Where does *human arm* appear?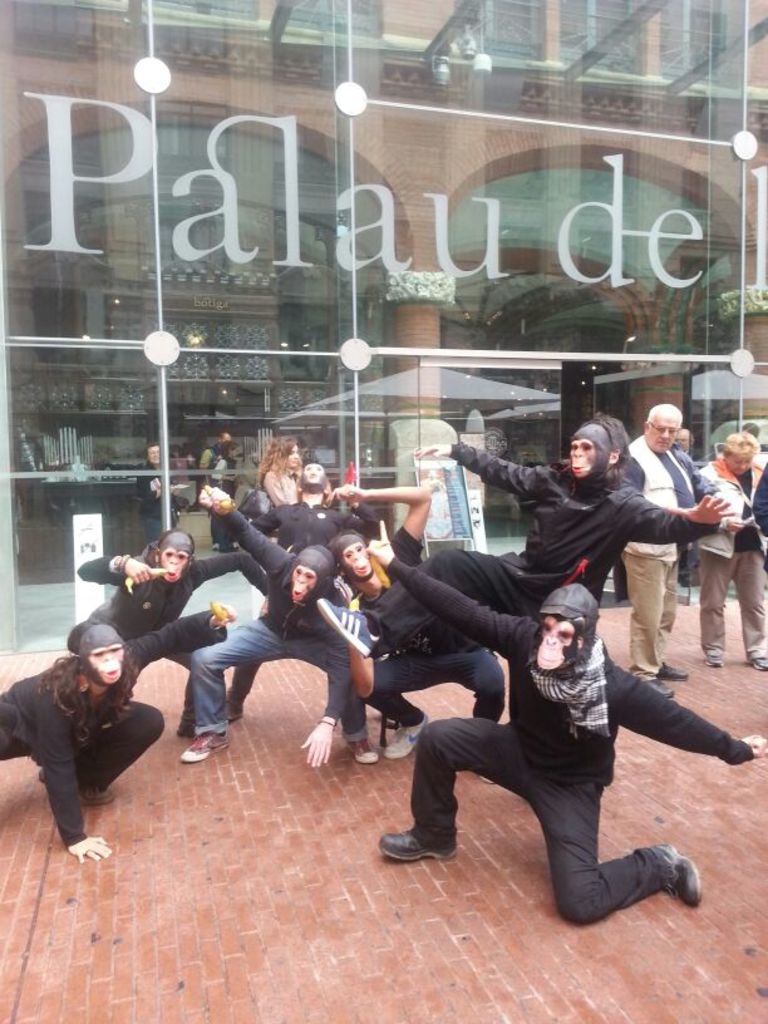
Appears at detection(360, 518, 521, 653).
